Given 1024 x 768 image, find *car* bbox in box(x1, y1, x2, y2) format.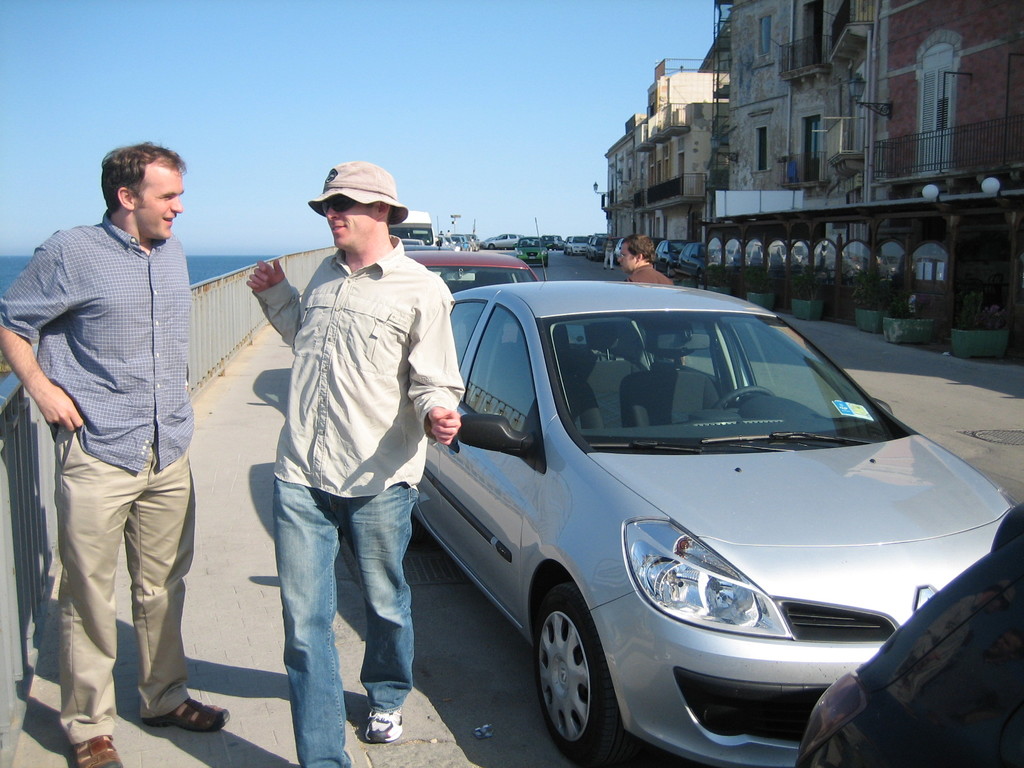
box(515, 239, 548, 264).
